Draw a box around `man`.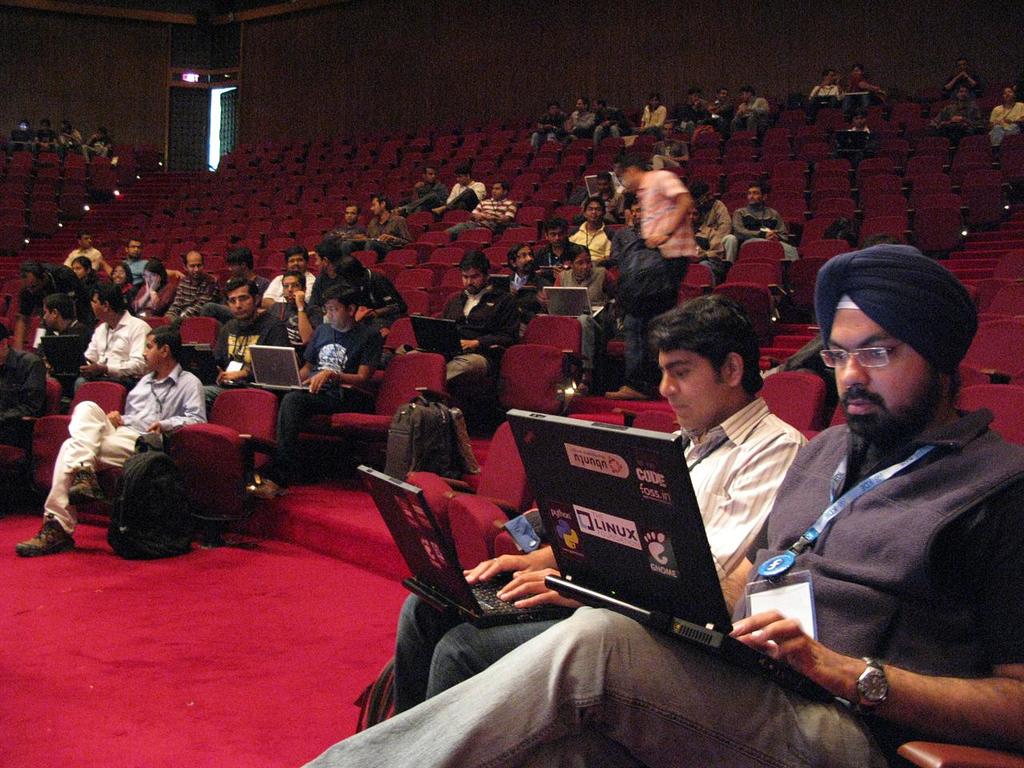
627:95:667:139.
